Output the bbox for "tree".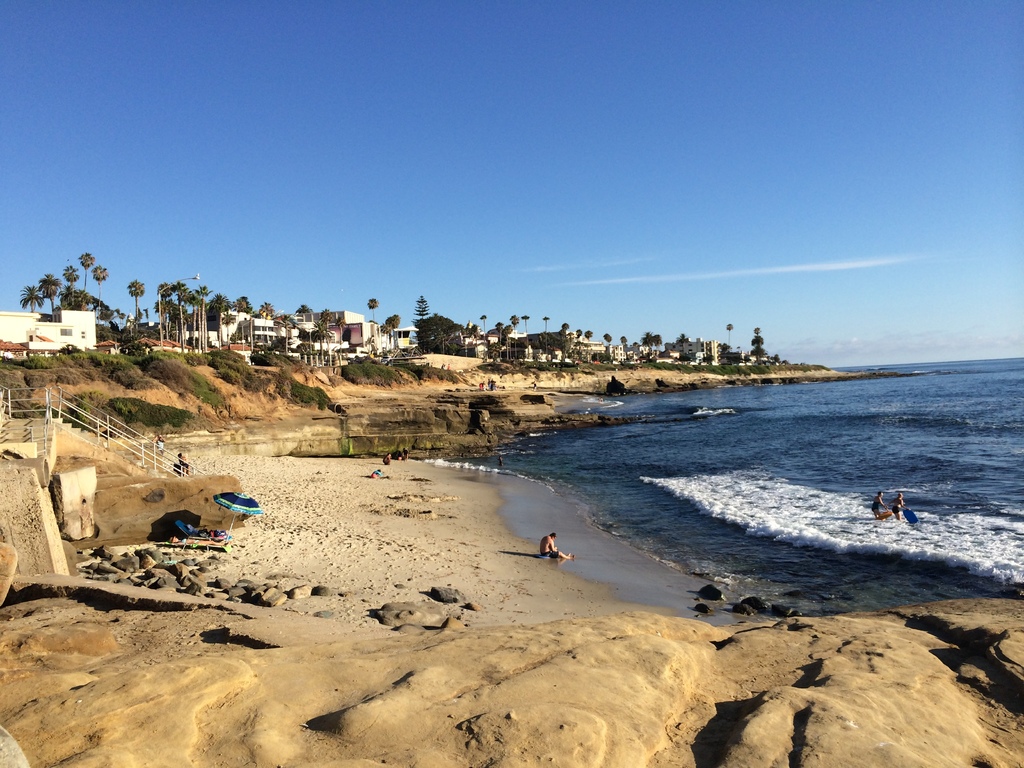
box(298, 302, 314, 316).
